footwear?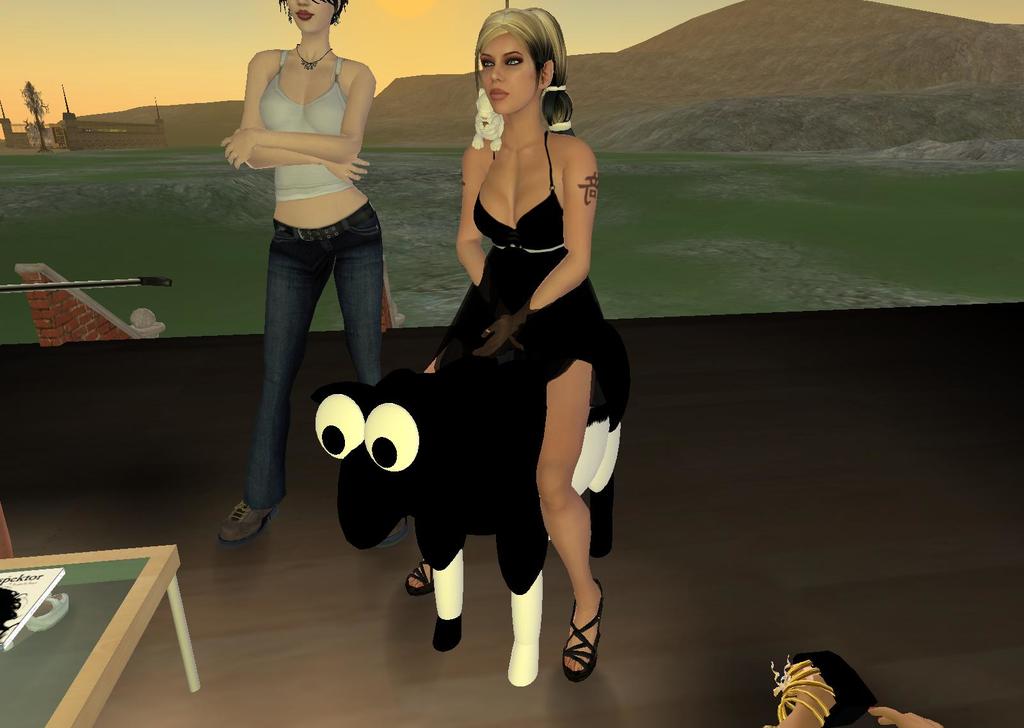
bbox=[550, 596, 608, 701]
